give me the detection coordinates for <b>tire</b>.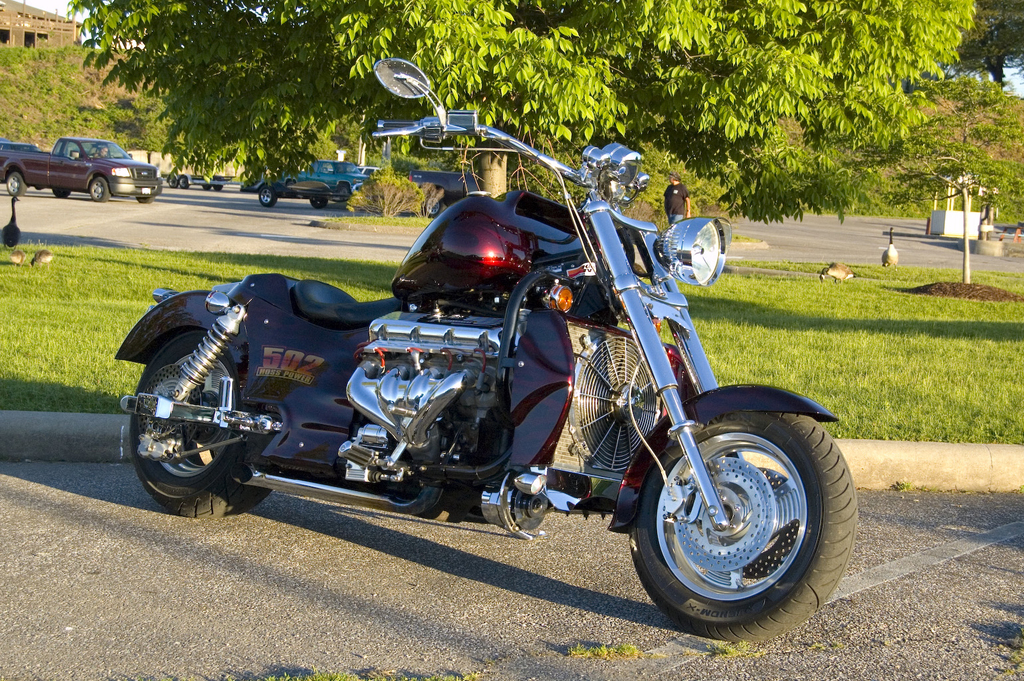
bbox(340, 186, 350, 207).
